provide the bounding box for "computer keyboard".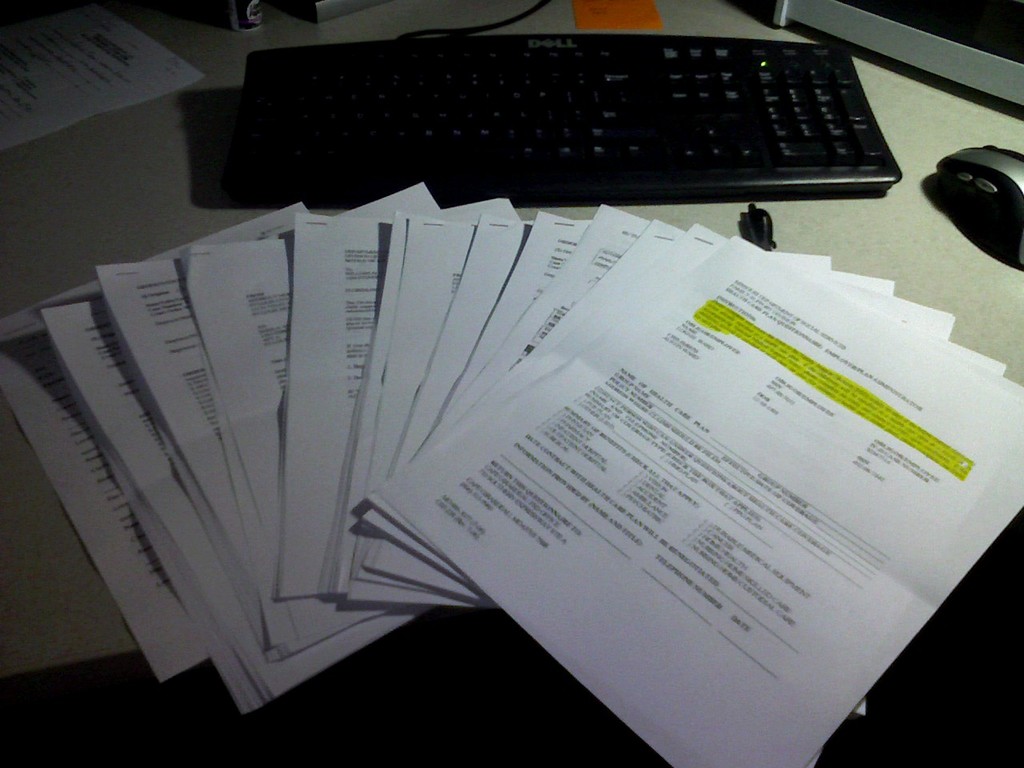
[x1=247, y1=33, x2=903, y2=201].
